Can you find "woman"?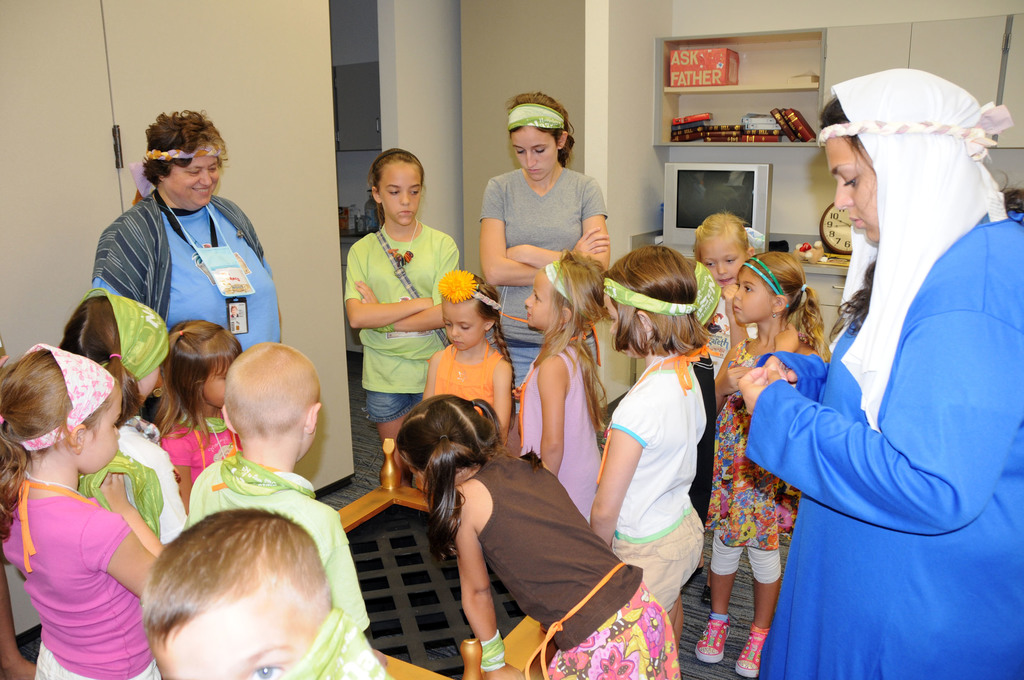
Yes, bounding box: [90,108,276,362].
